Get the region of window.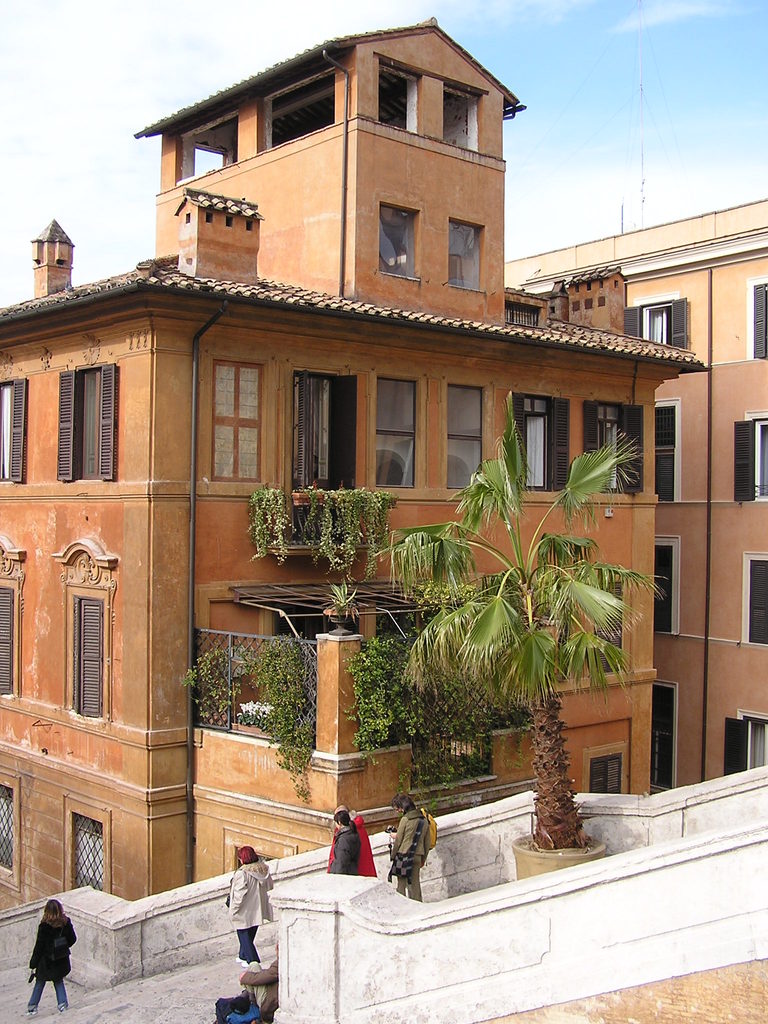
204, 209, 216, 230.
